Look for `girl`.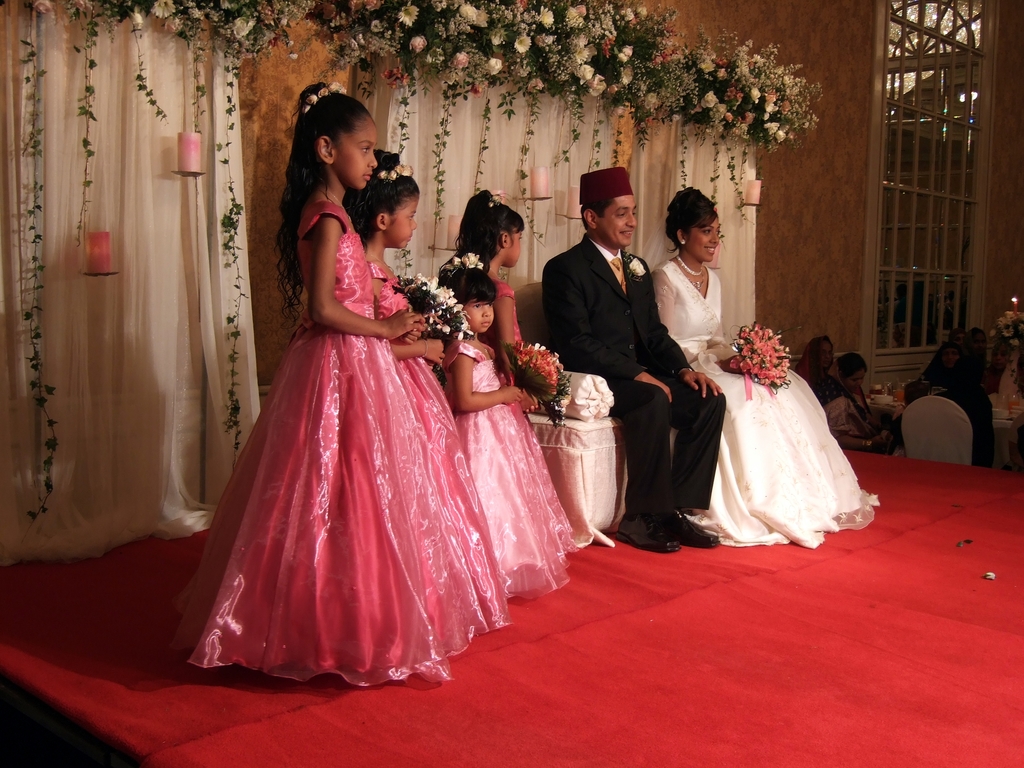
Found: region(170, 82, 486, 689).
